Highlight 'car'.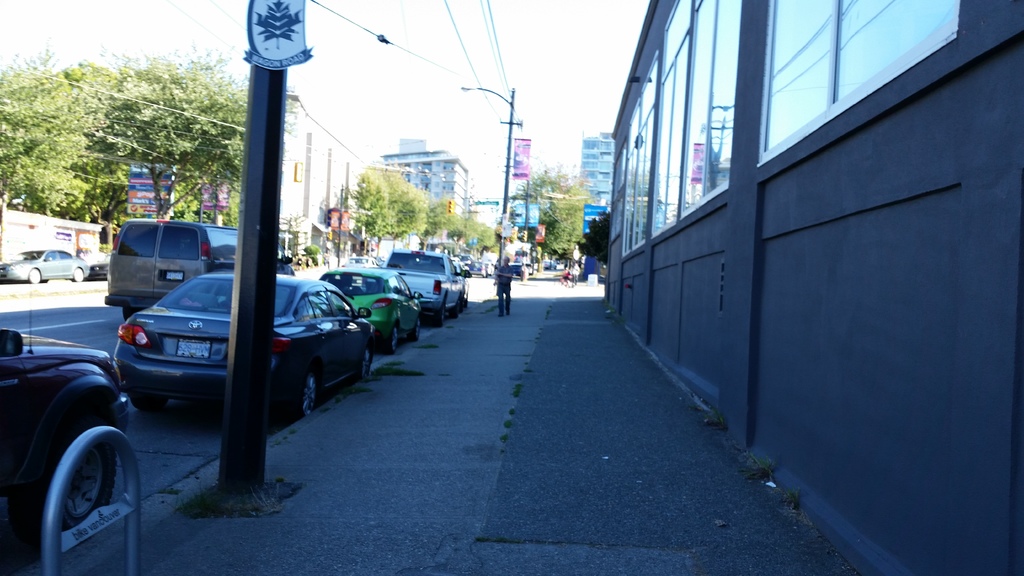
Highlighted region: region(89, 259, 110, 287).
